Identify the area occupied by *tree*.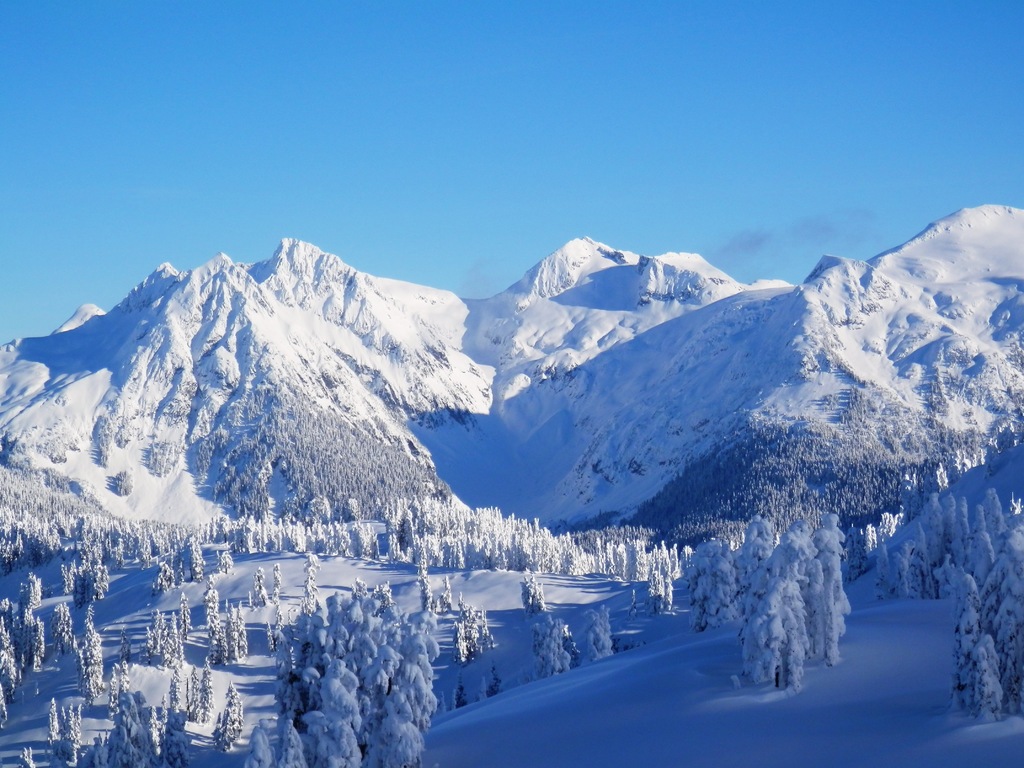
Area: x1=916 y1=487 x2=957 y2=589.
